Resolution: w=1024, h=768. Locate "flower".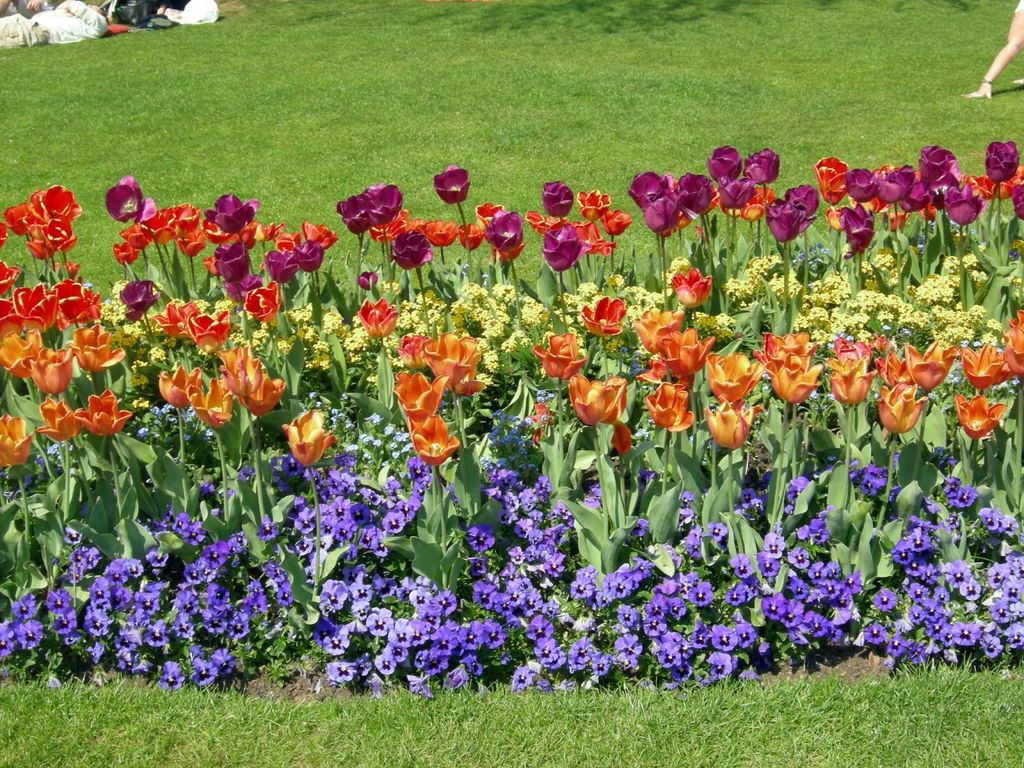
region(673, 267, 711, 305).
